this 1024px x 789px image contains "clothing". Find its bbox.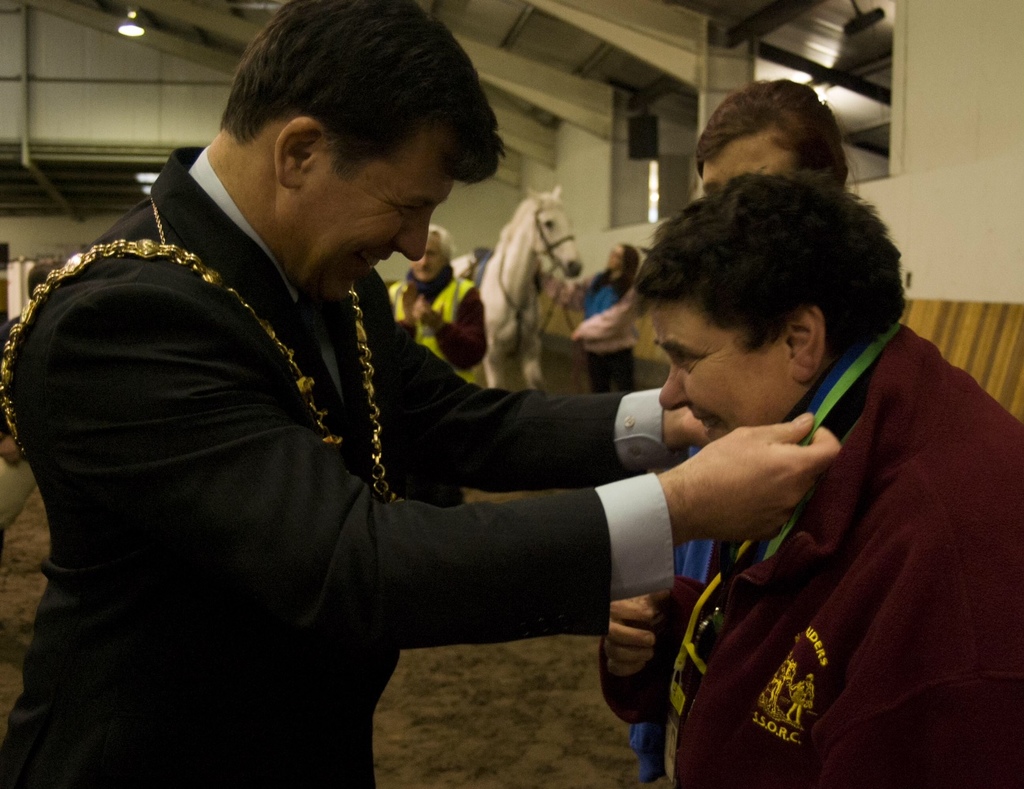
region(575, 266, 633, 393).
